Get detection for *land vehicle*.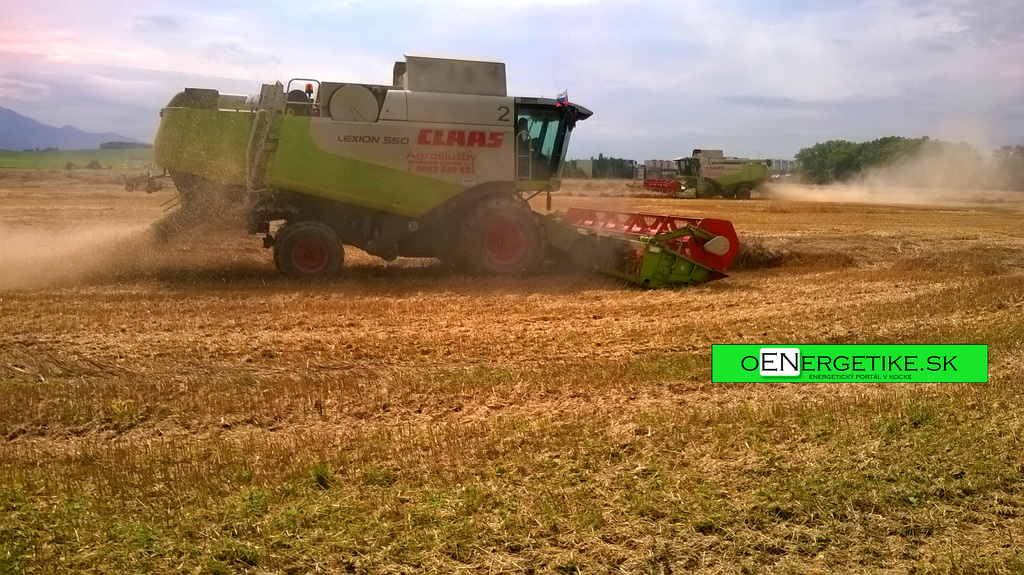
Detection: 150,48,745,288.
